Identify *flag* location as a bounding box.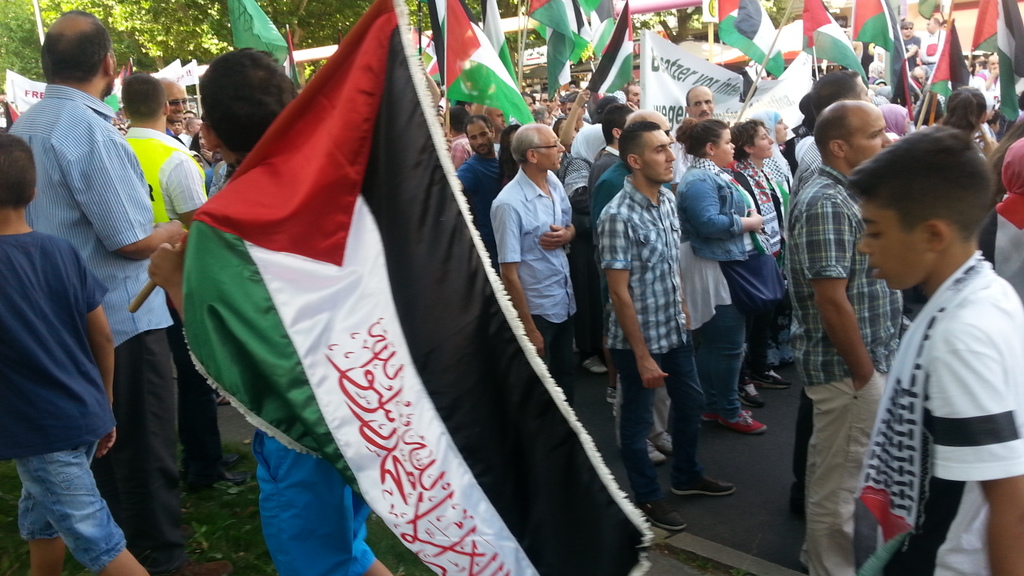
BBox(585, 0, 638, 103).
